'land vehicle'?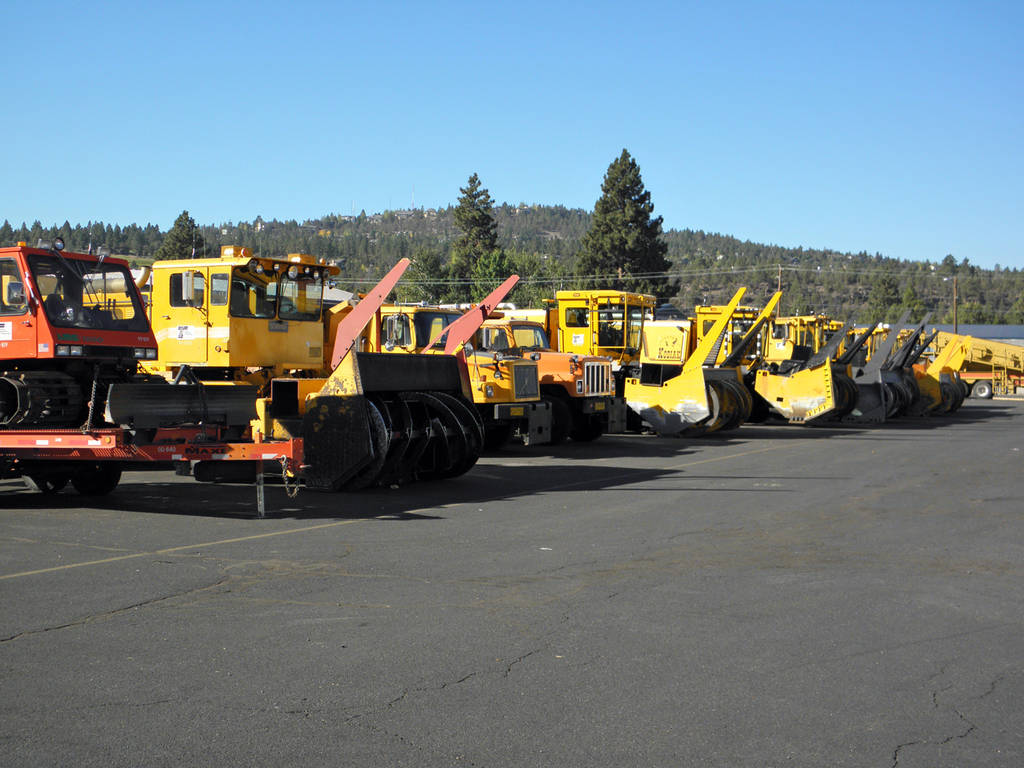
region(361, 298, 538, 458)
